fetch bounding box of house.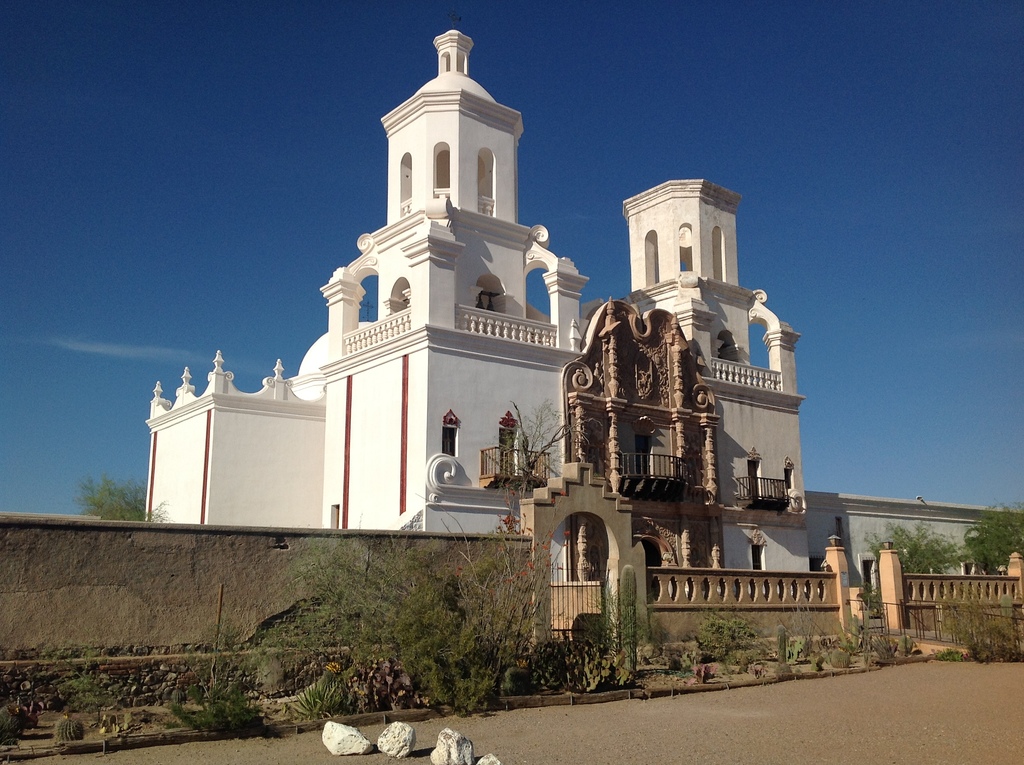
Bbox: Rect(814, 493, 1023, 611).
